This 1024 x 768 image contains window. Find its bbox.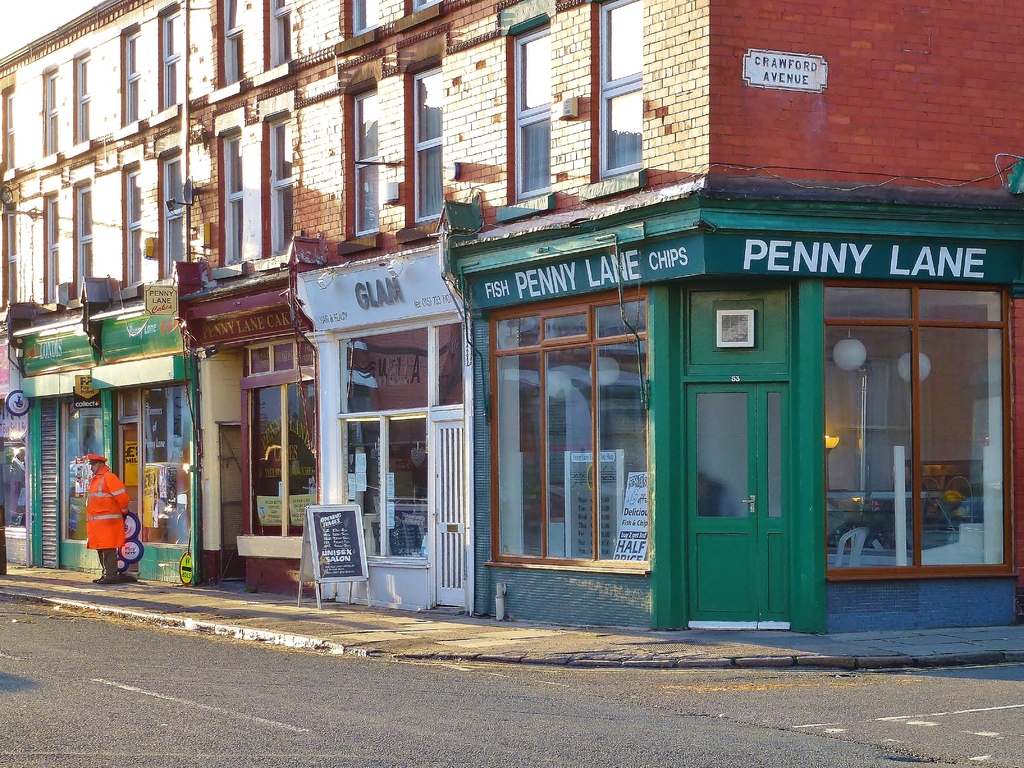
2,209,20,308.
